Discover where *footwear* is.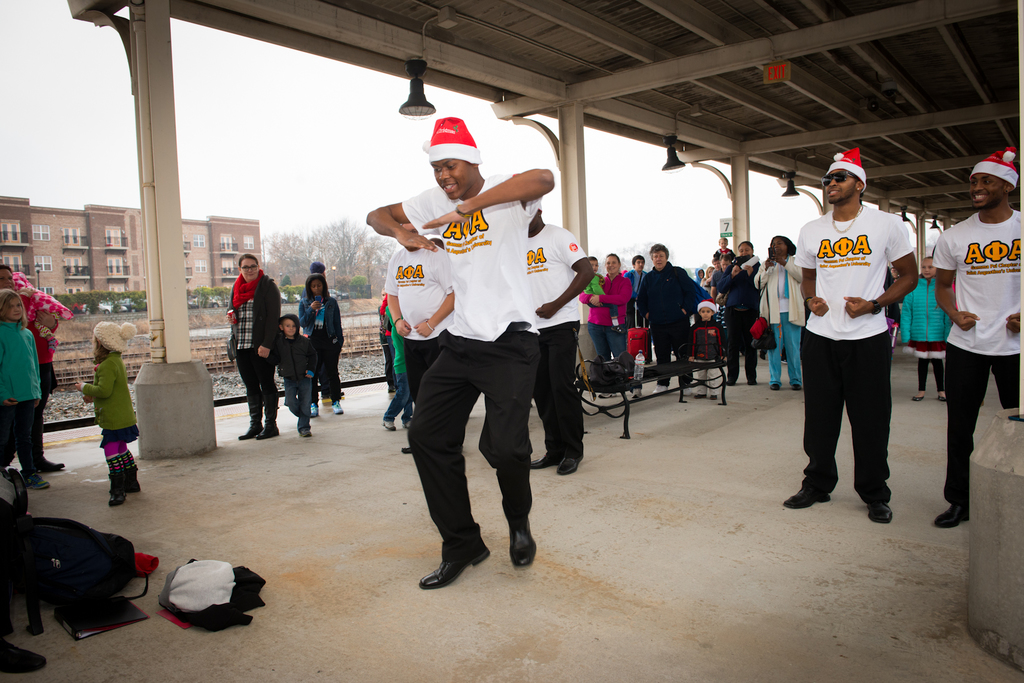
Discovered at bbox=[679, 387, 691, 397].
